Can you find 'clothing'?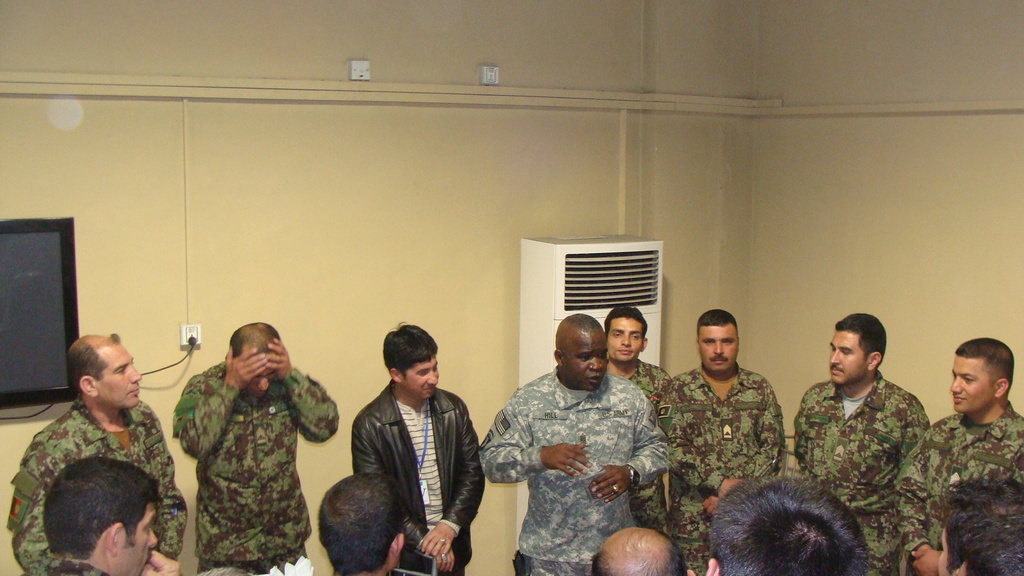
Yes, bounding box: [896, 399, 1023, 575].
